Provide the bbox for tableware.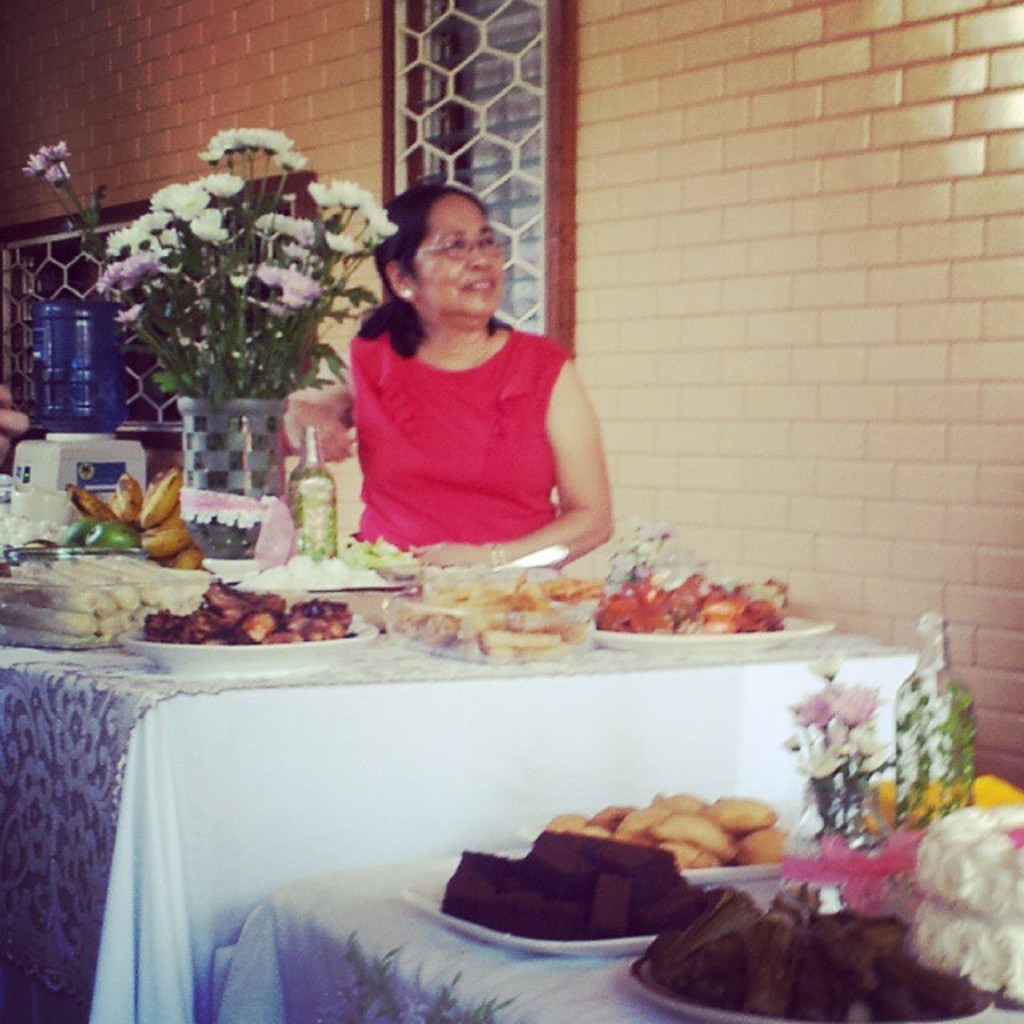
397,555,608,664.
